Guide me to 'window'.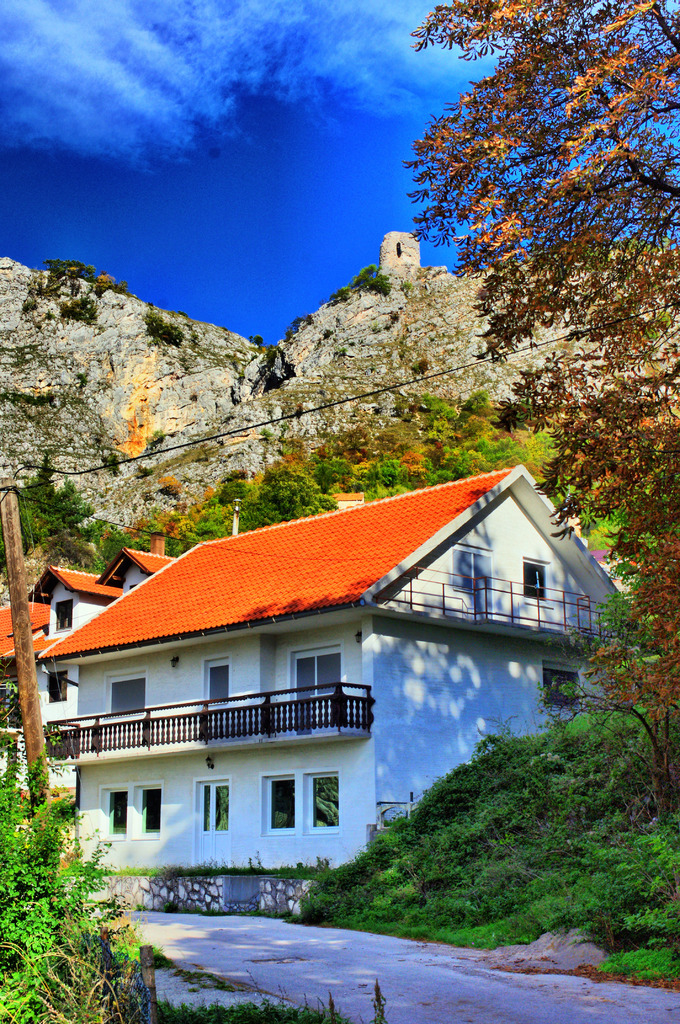
Guidance: 203,657,236,702.
